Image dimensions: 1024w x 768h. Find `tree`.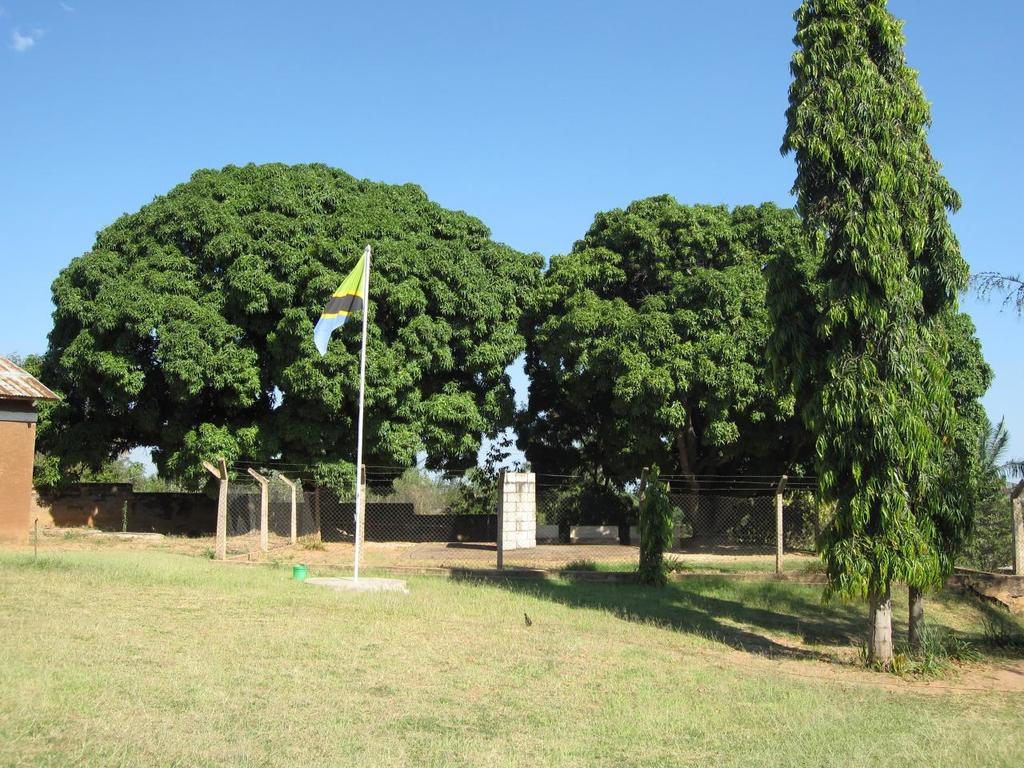
region(755, 22, 992, 642).
